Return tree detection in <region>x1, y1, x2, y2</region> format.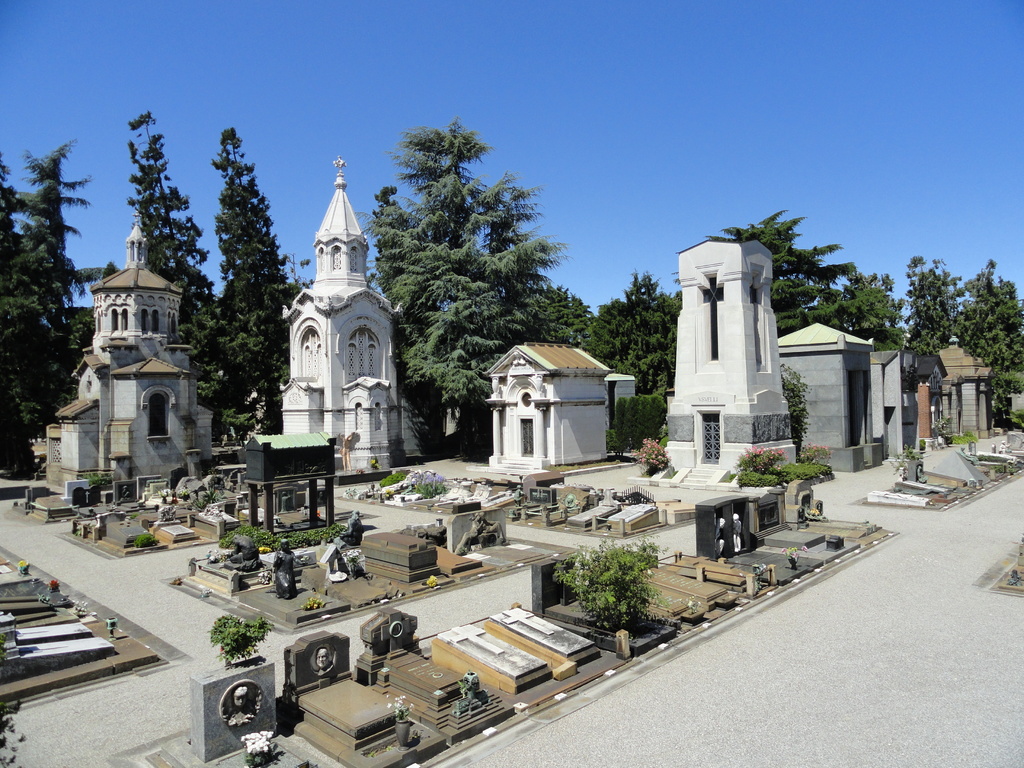
<region>4, 135, 86, 459</region>.
